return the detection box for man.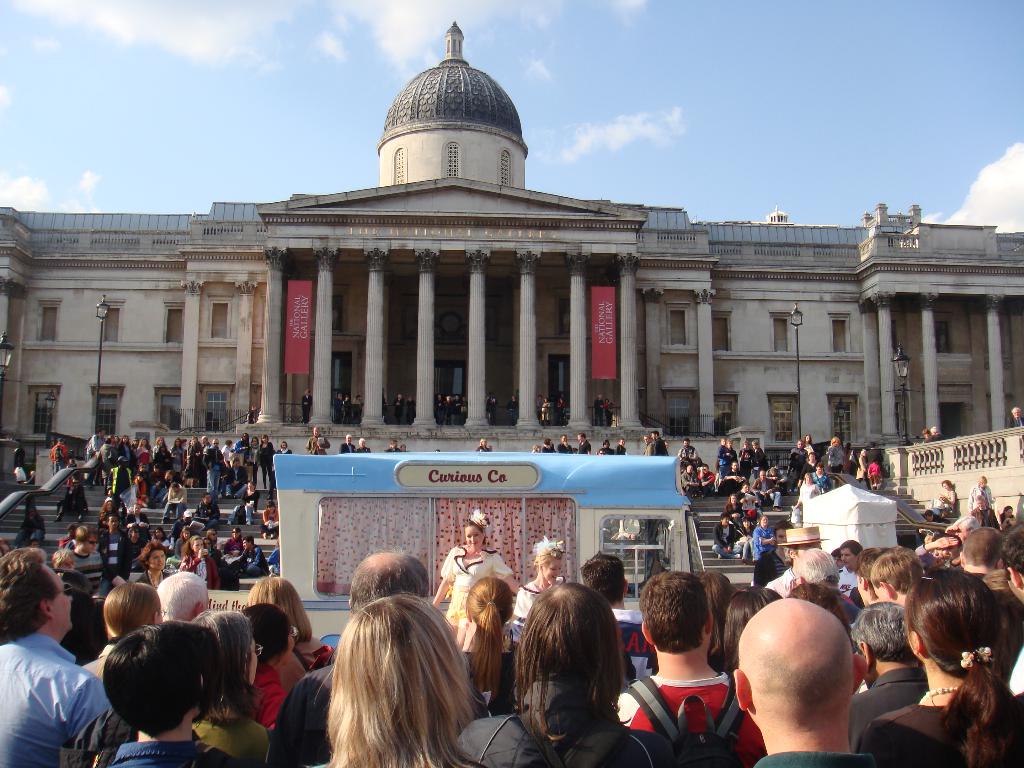
rect(236, 532, 268, 575).
